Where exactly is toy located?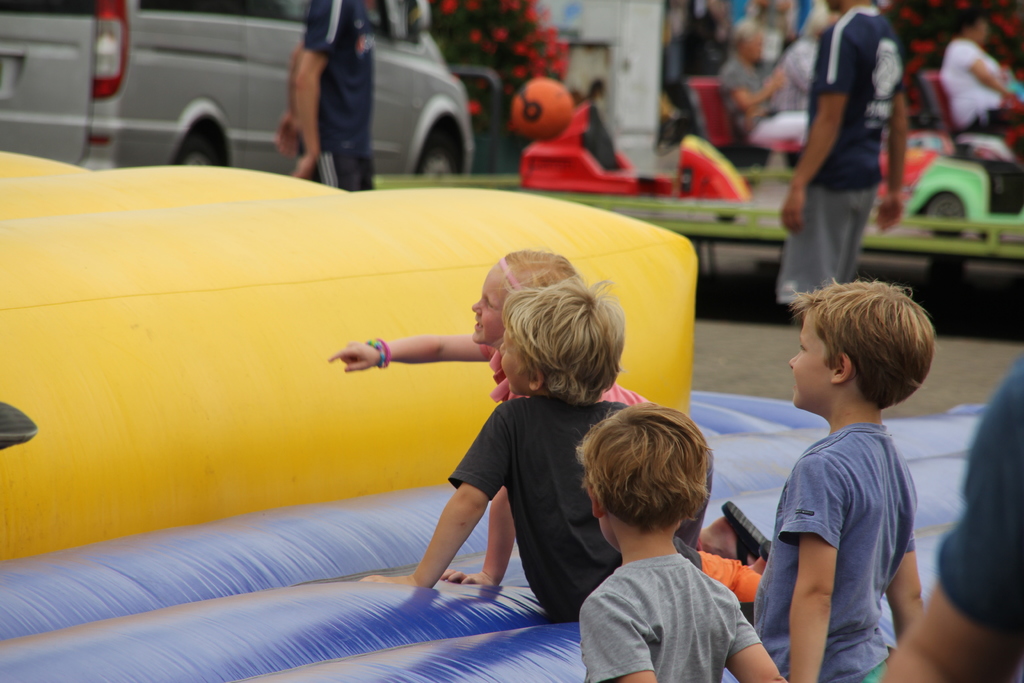
Its bounding box is locate(723, 500, 767, 564).
